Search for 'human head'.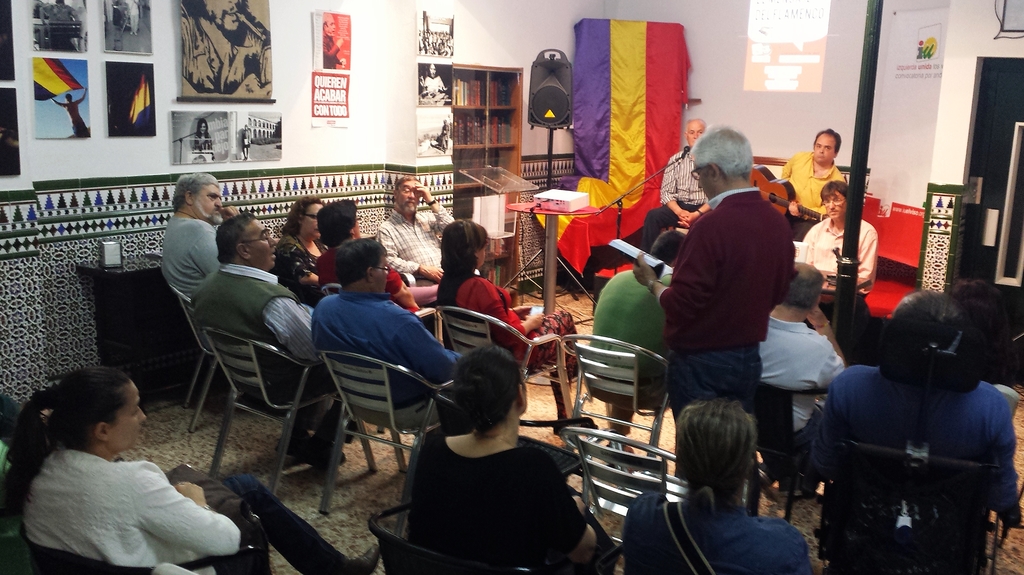
Found at (30, 372, 149, 477).
